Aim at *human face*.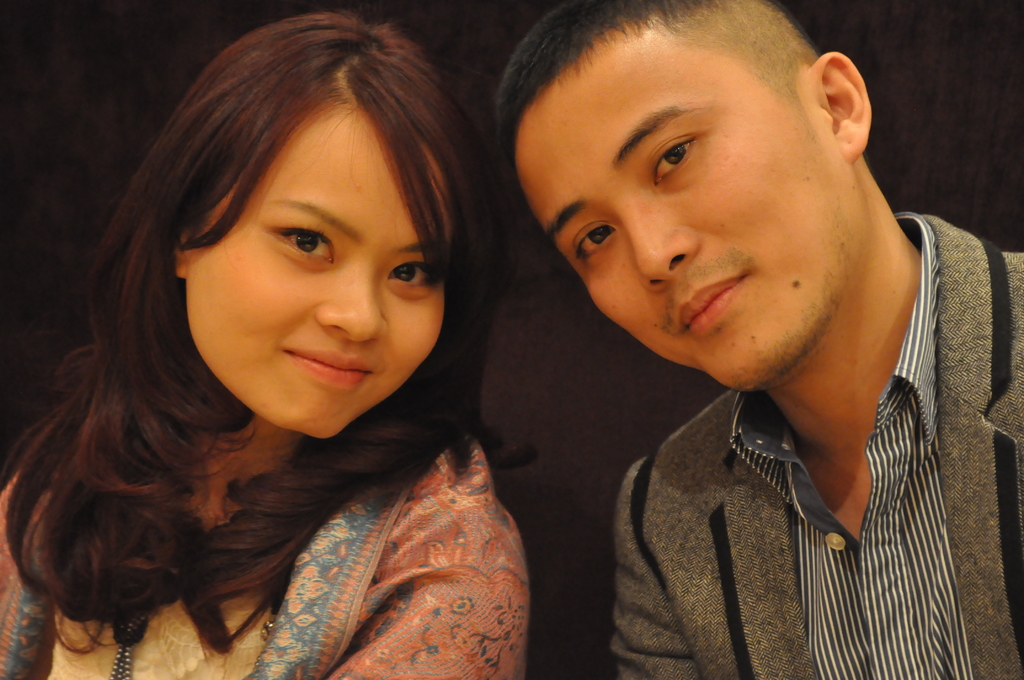
Aimed at box=[515, 26, 847, 384].
